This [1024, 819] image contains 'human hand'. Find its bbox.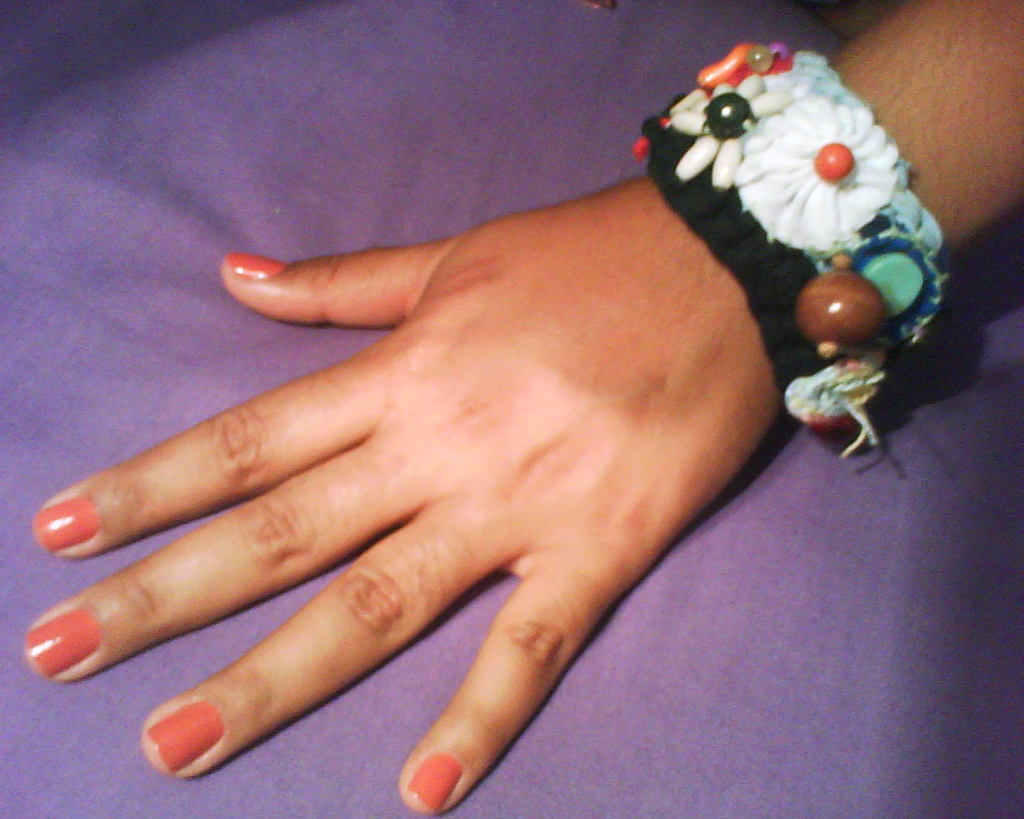
x1=25, y1=172, x2=781, y2=815.
